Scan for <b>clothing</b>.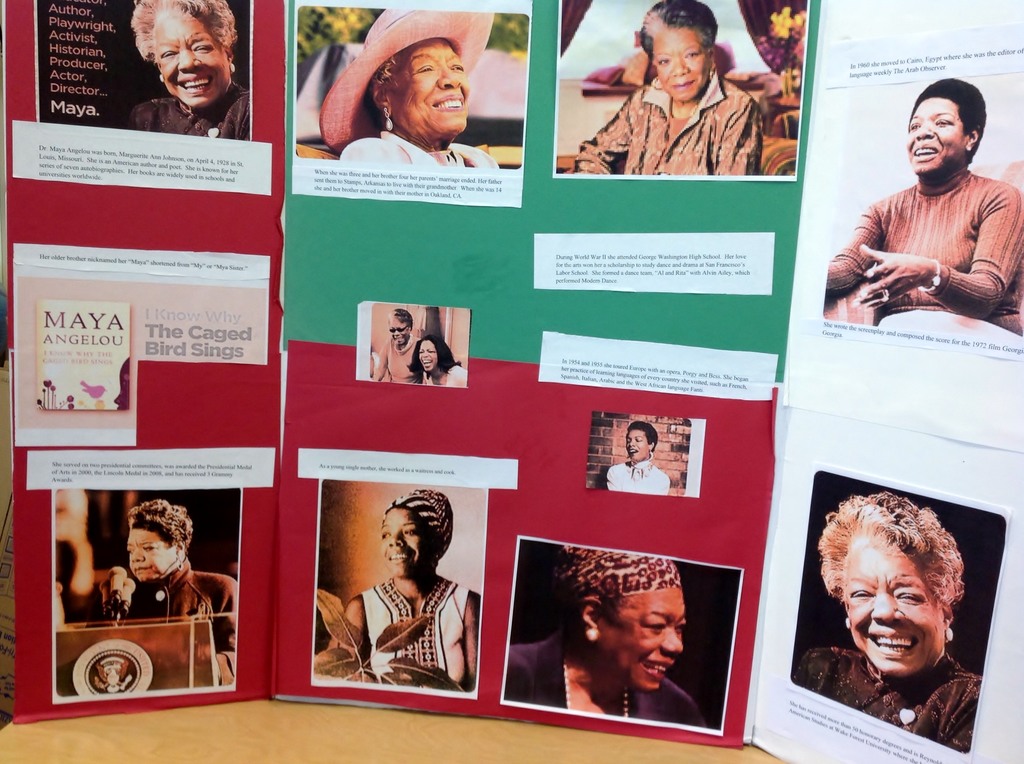
Scan result: bbox=(129, 81, 247, 143).
